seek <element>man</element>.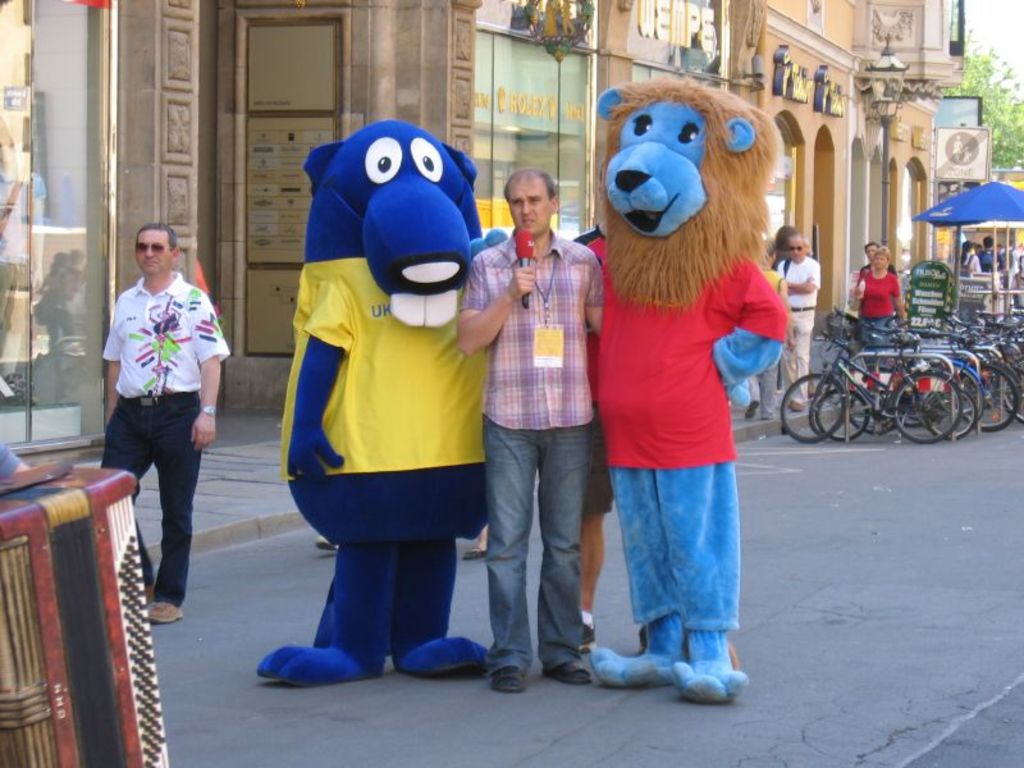
863 239 902 279.
